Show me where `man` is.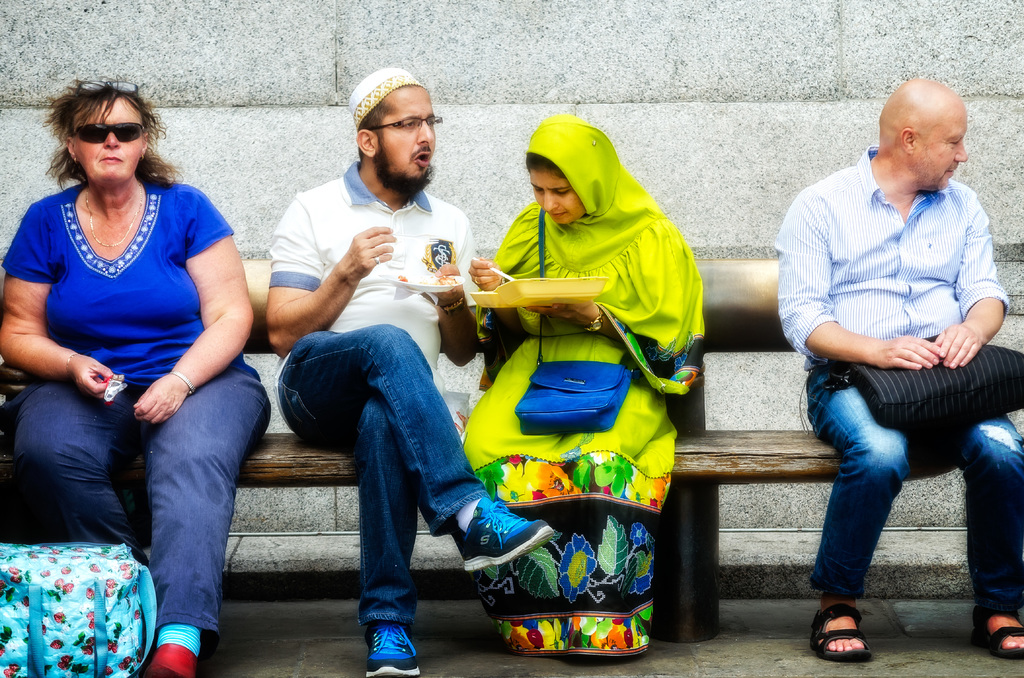
`man` is at region(766, 63, 1015, 649).
